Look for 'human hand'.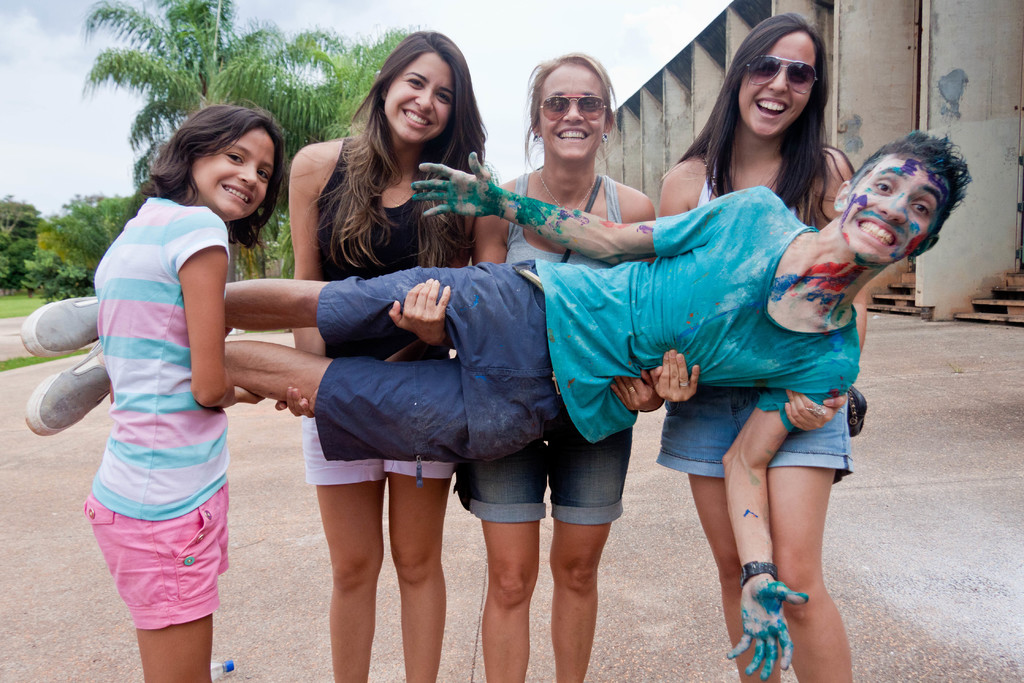
Found: 783, 389, 848, 431.
